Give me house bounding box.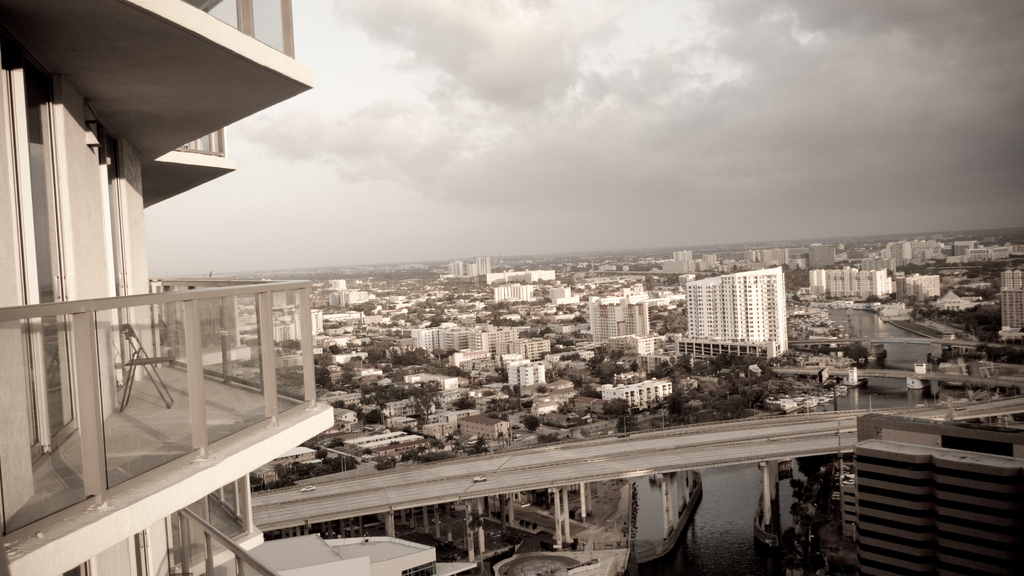
682:267:794:372.
